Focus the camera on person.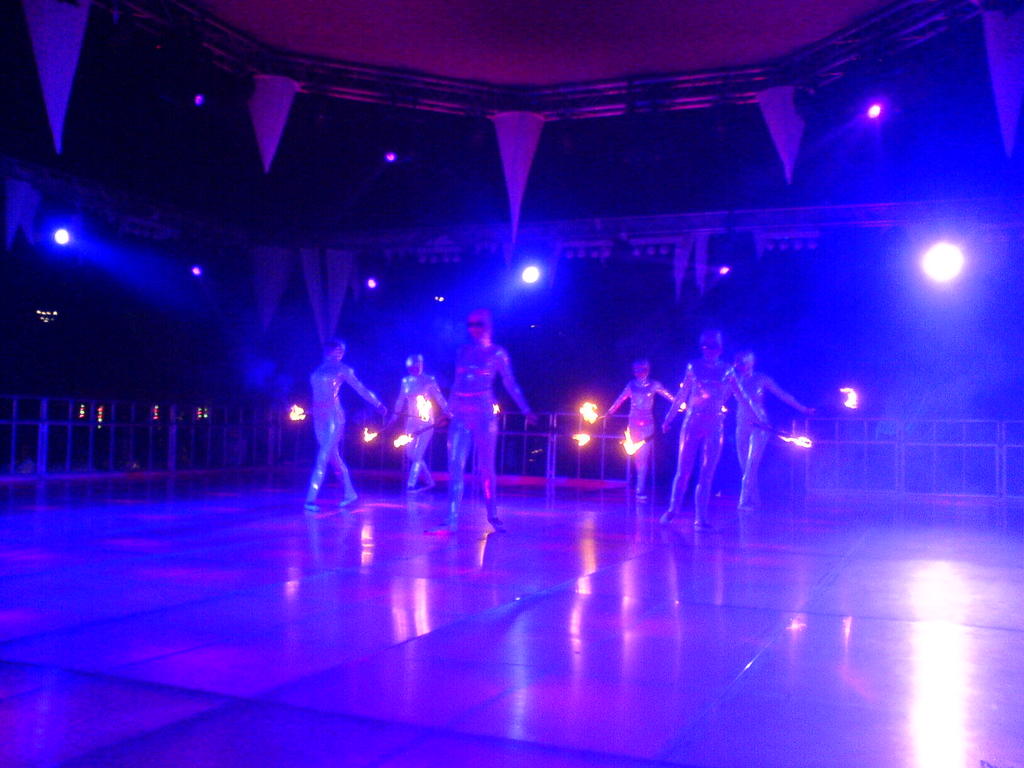
Focus region: <region>599, 357, 689, 500</region>.
